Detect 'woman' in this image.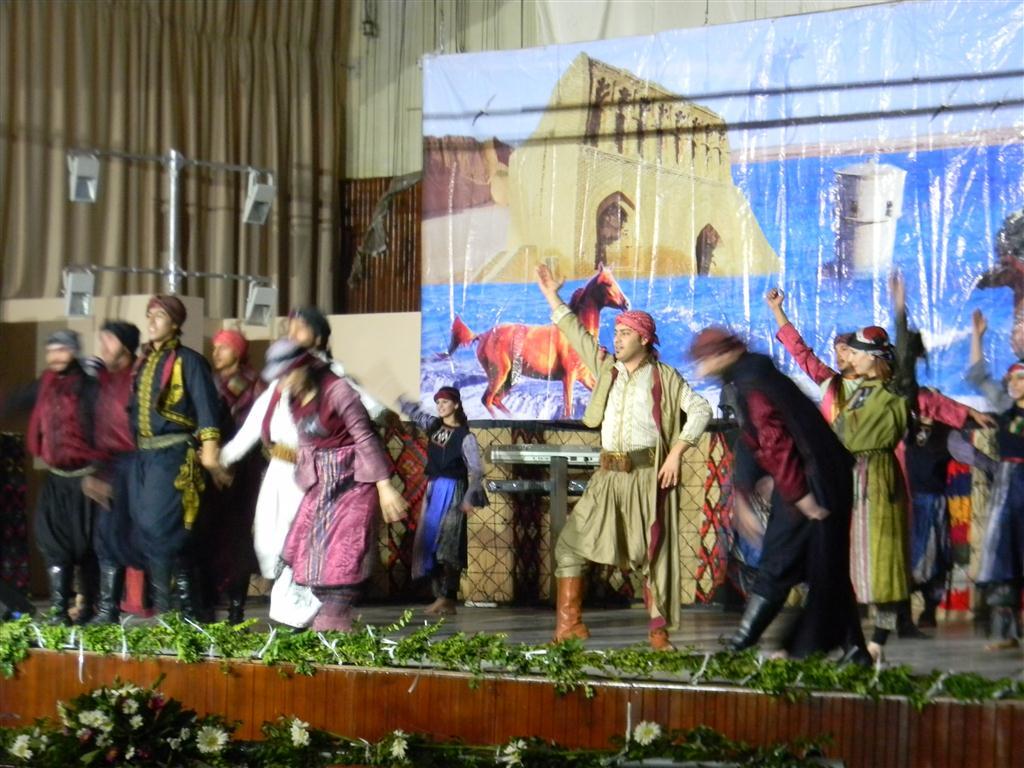
Detection: Rect(254, 322, 393, 628).
